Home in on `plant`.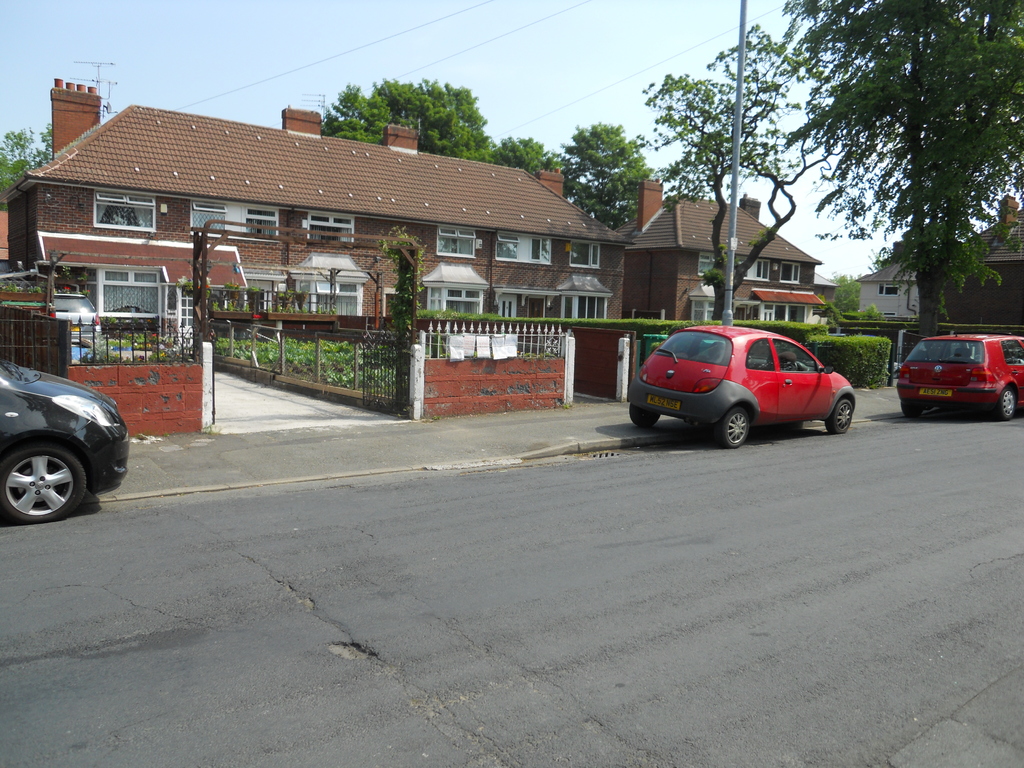
Homed in at (0,278,20,297).
